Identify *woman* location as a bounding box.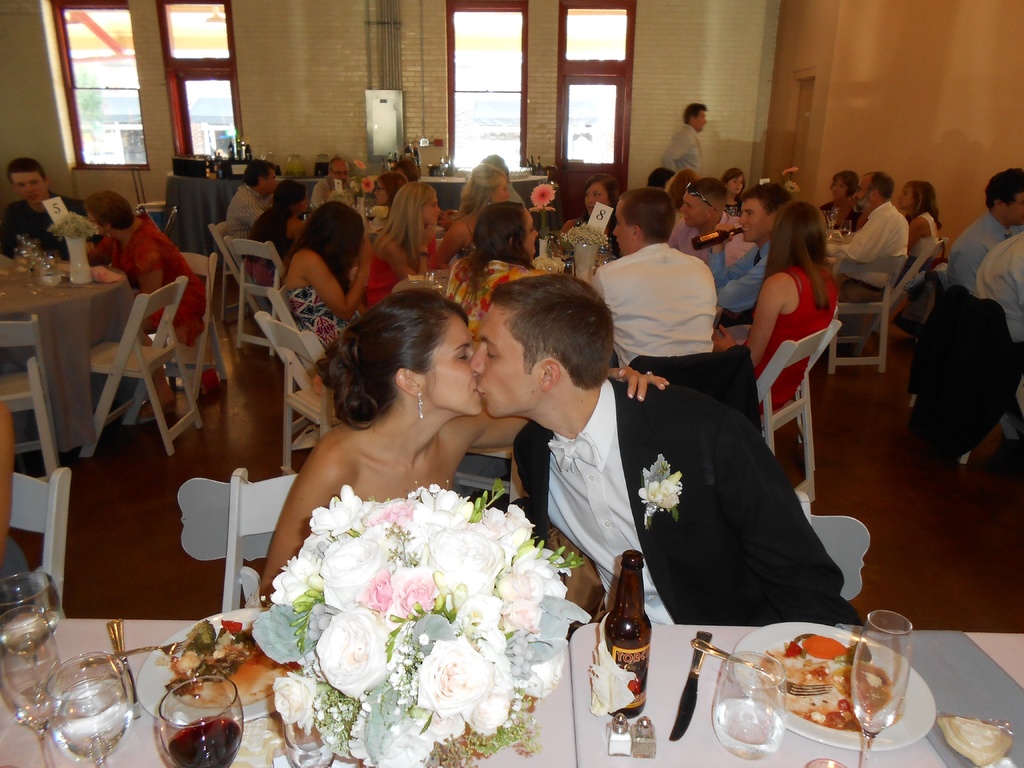
Rect(892, 182, 941, 295).
